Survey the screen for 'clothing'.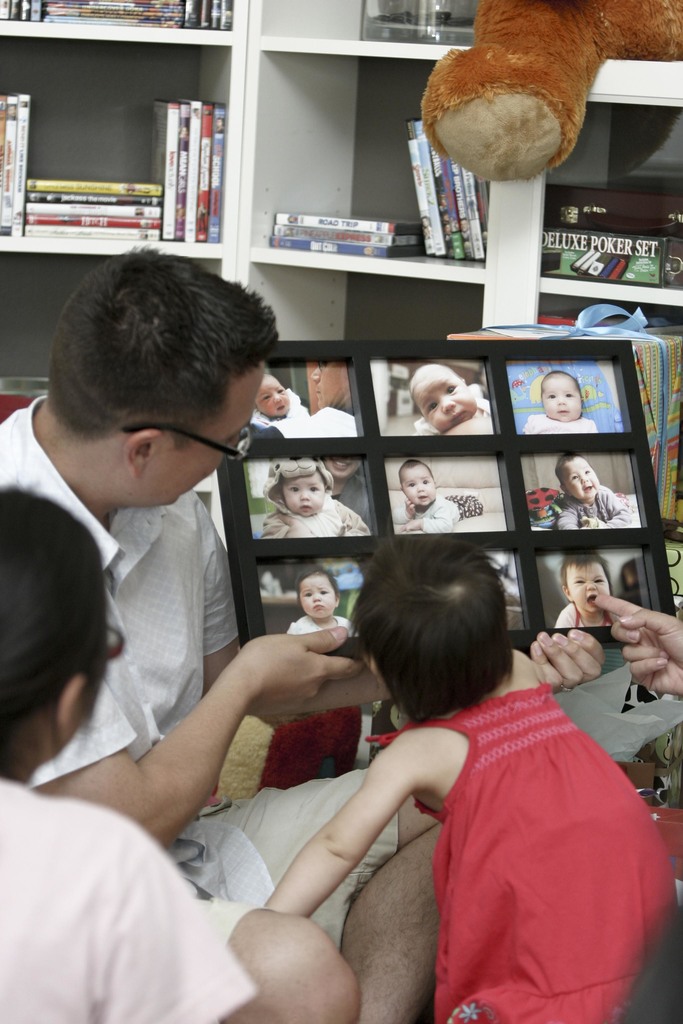
Survey found: 365 676 678 1023.
